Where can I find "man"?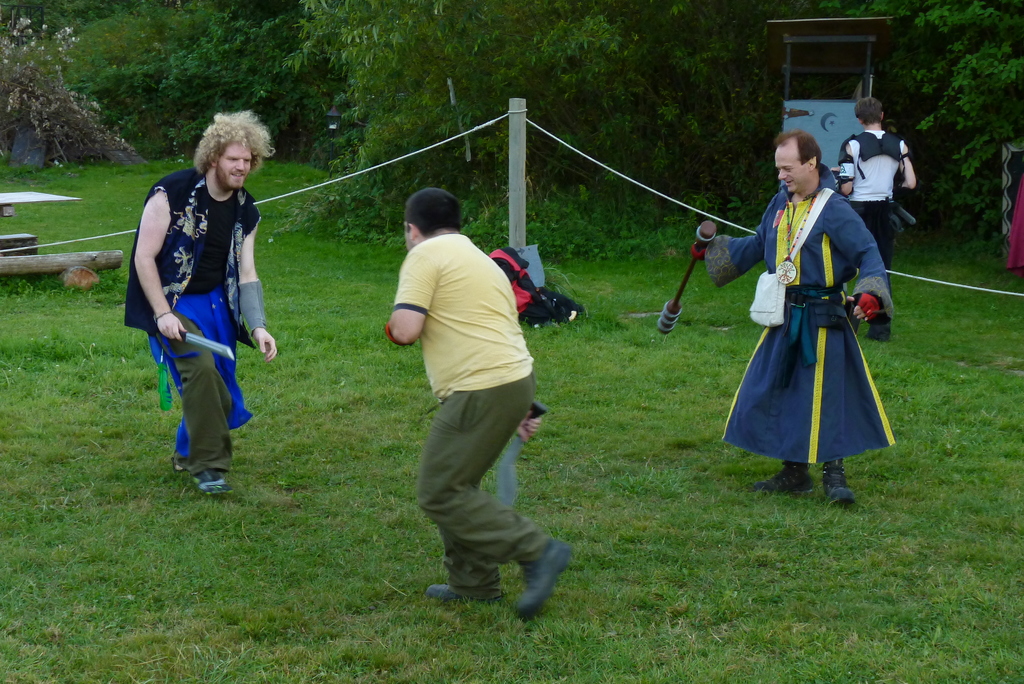
You can find it at [x1=836, y1=96, x2=910, y2=272].
